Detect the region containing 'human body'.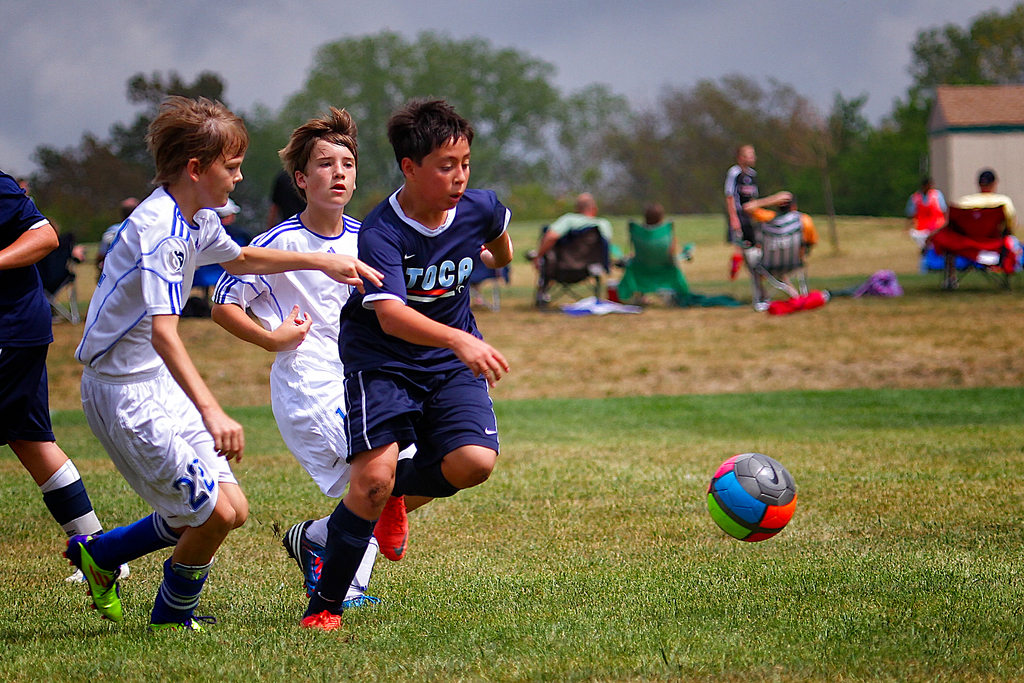
<bbox>0, 185, 124, 579</bbox>.
